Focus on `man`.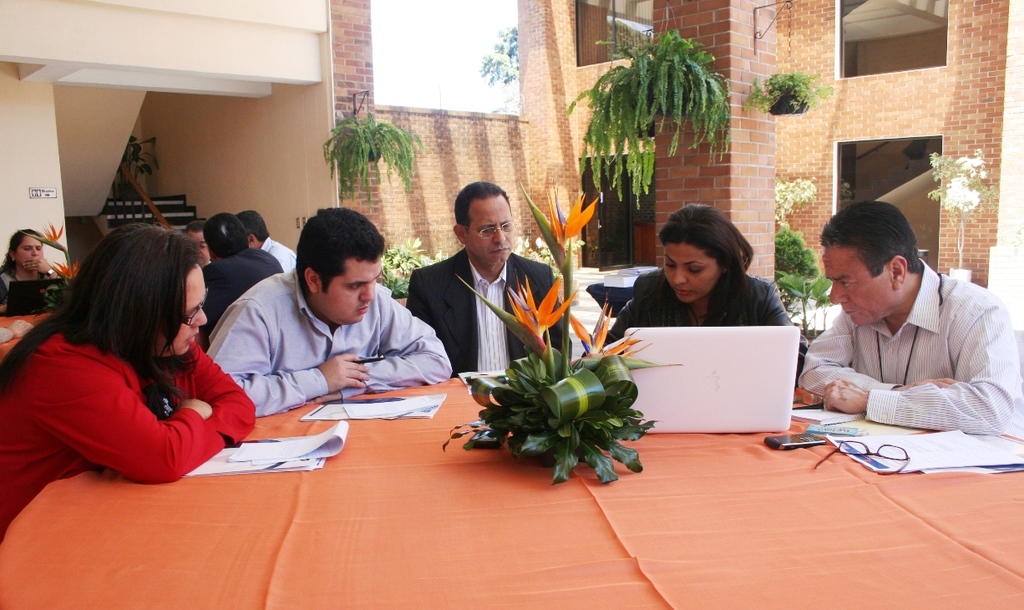
Focused at locate(186, 216, 210, 265).
